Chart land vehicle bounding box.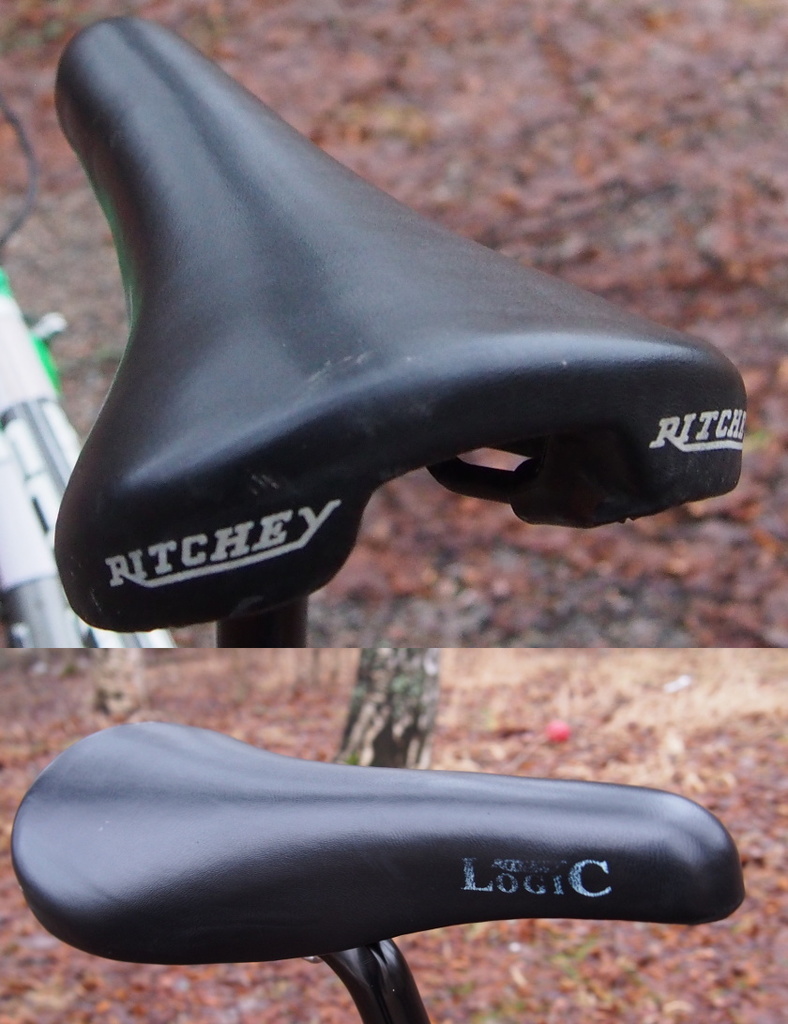
Charted: <region>13, 724, 742, 1023</region>.
